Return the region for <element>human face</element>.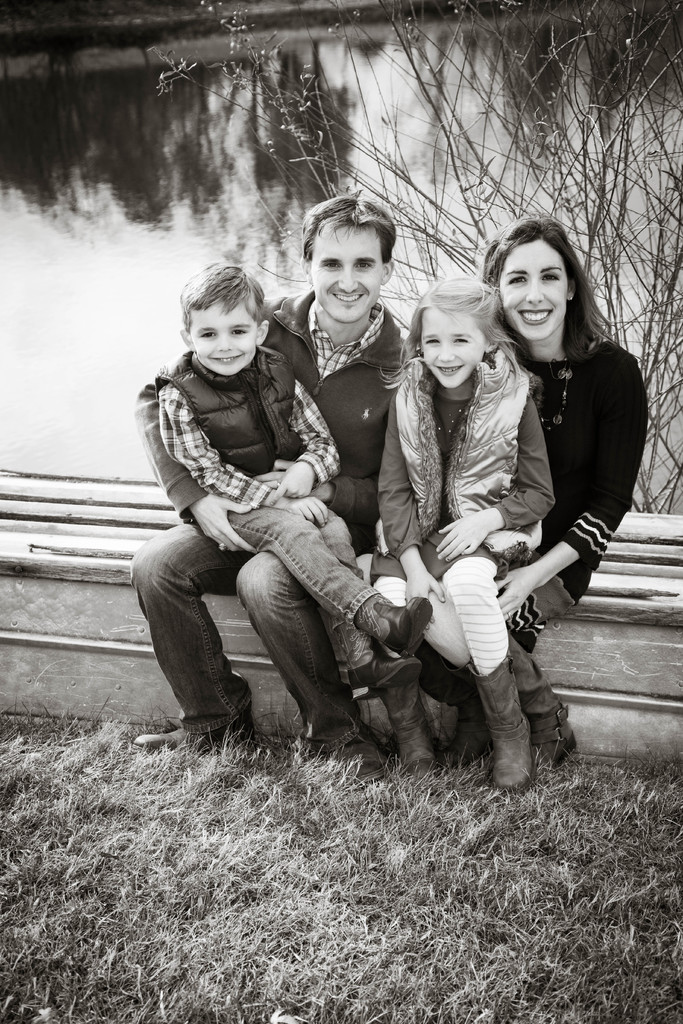
x1=313, y1=227, x2=389, y2=323.
